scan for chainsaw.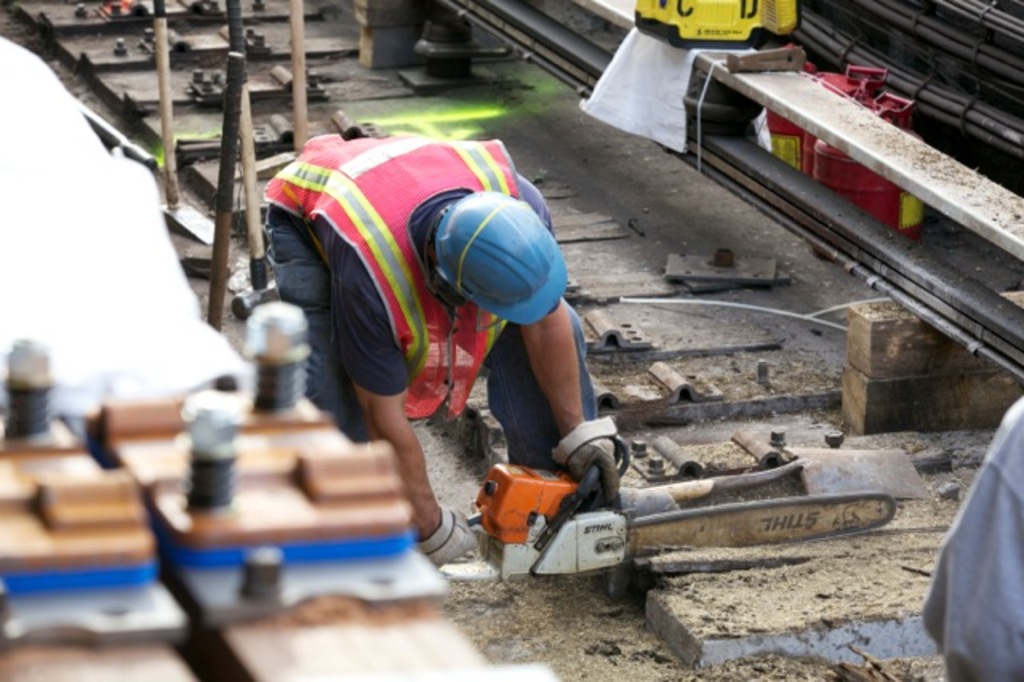
Scan result: <region>466, 463, 901, 581</region>.
